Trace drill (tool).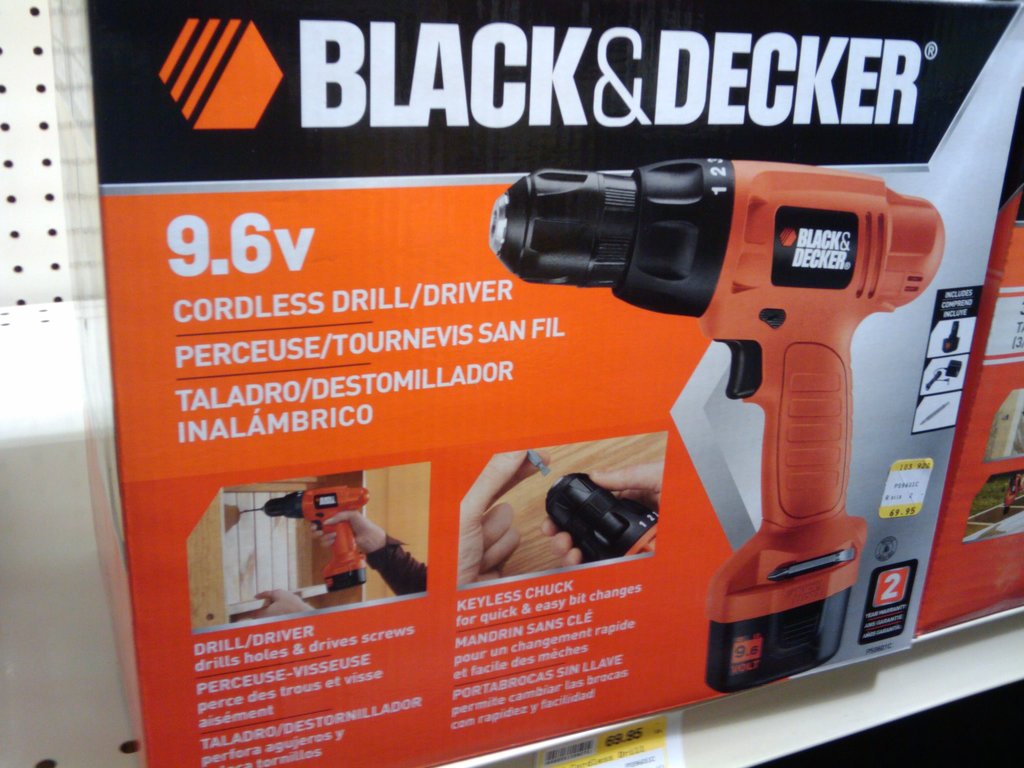
Traced to BBox(493, 154, 943, 695).
